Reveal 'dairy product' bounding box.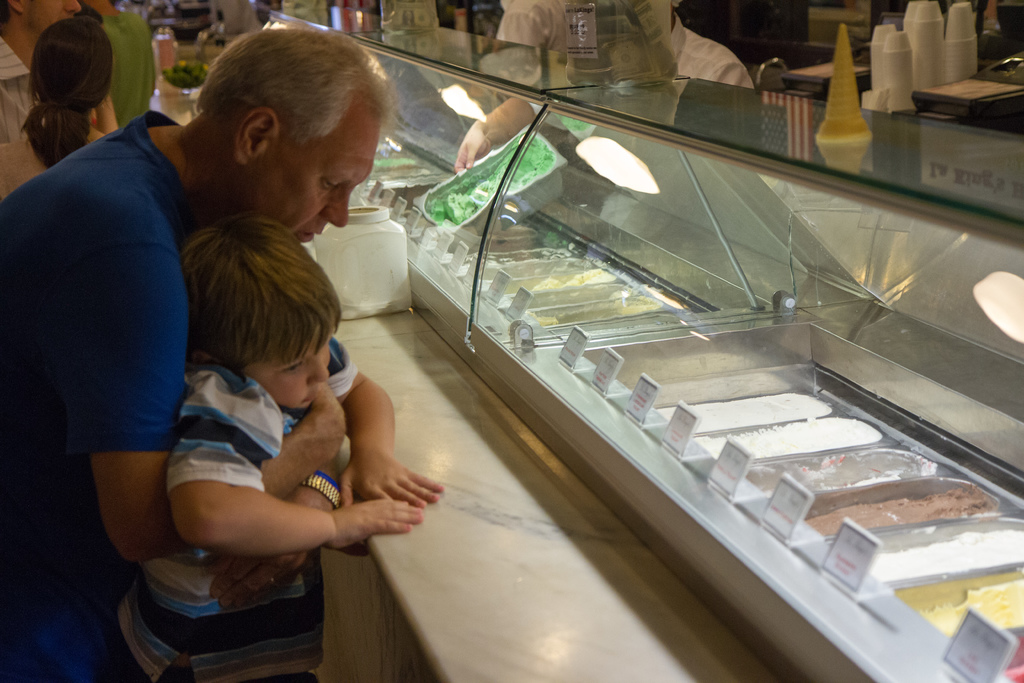
Revealed: BBox(664, 389, 834, 435).
